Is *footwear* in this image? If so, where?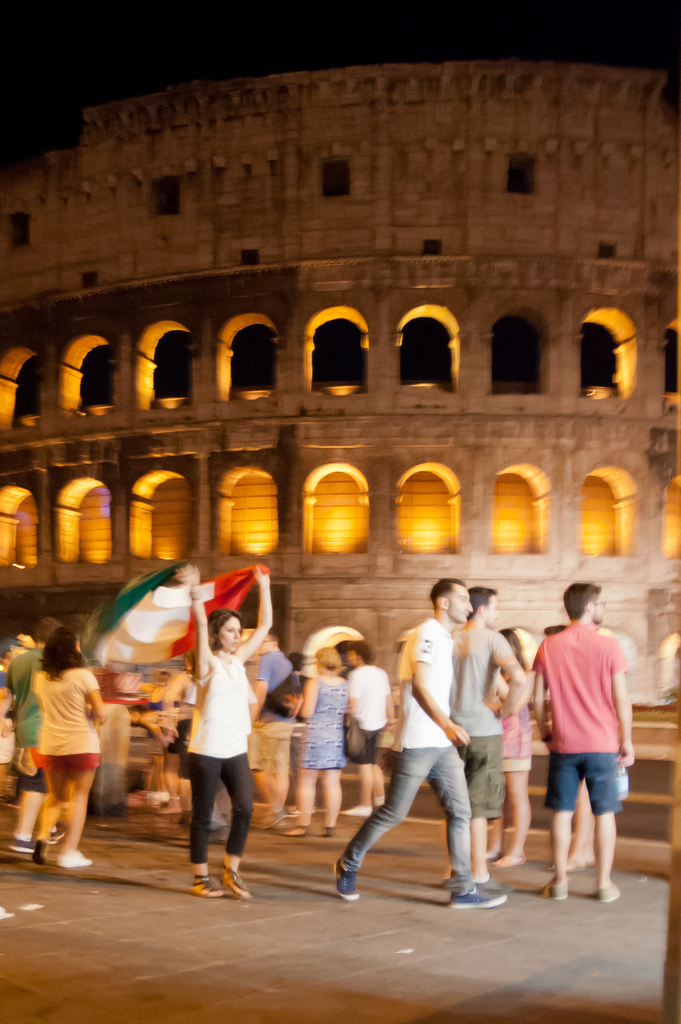
Yes, at box=[484, 842, 498, 861].
